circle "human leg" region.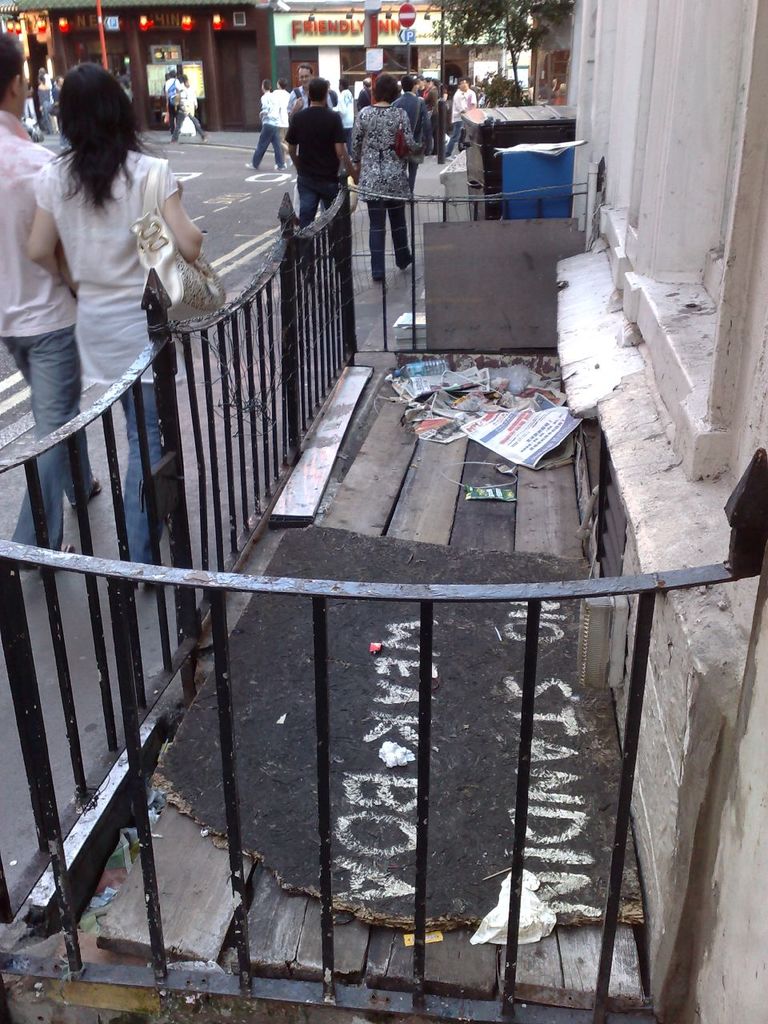
Region: bbox(235, 124, 273, 174).
